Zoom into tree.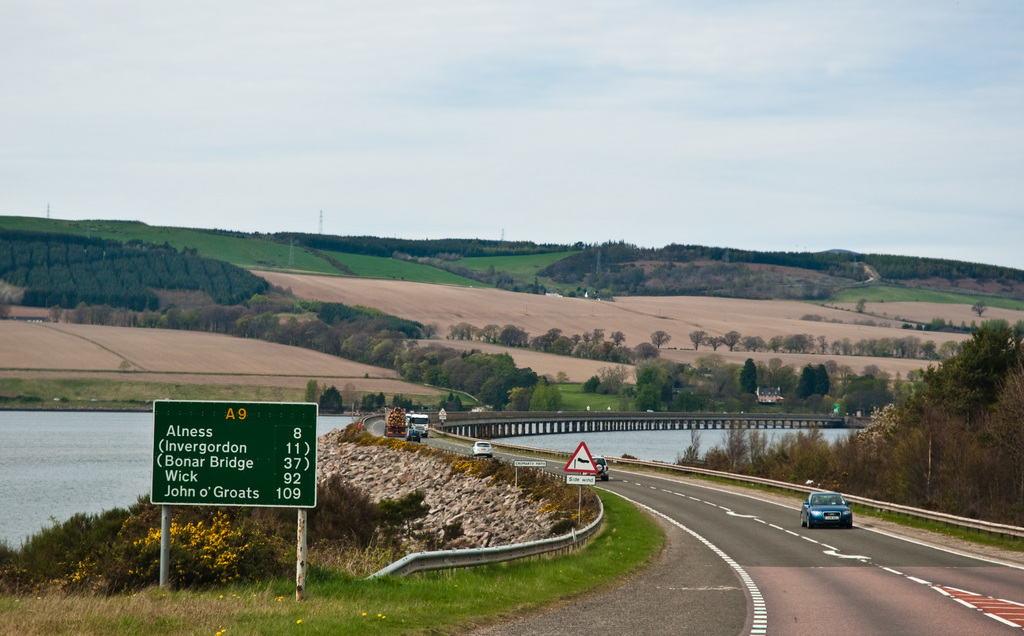
Zoom target: l=71, t=304, r=91, b=322.
